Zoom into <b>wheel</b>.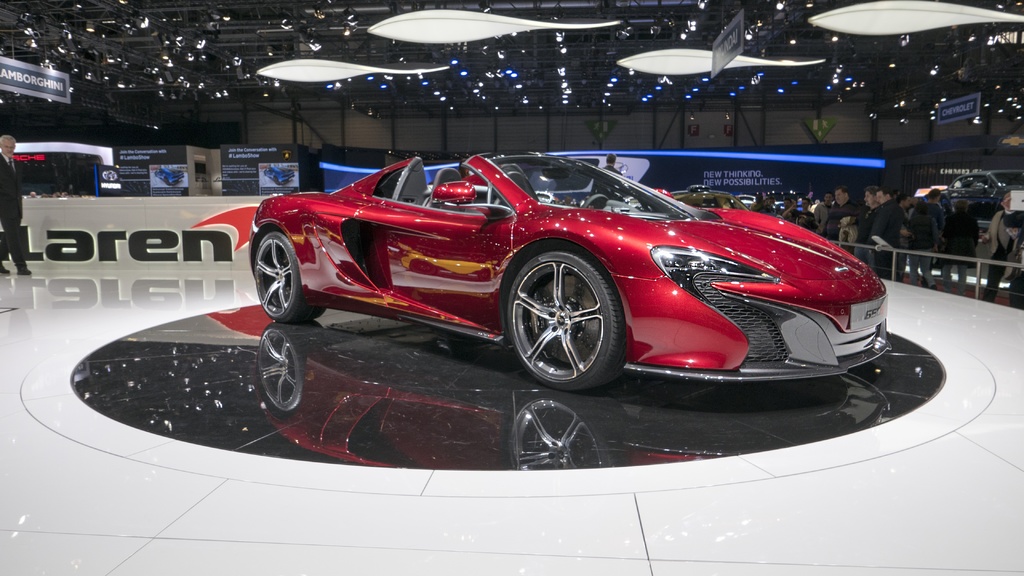
Zoom target: [x1=584, y1=196, x2=610, y2=207].
